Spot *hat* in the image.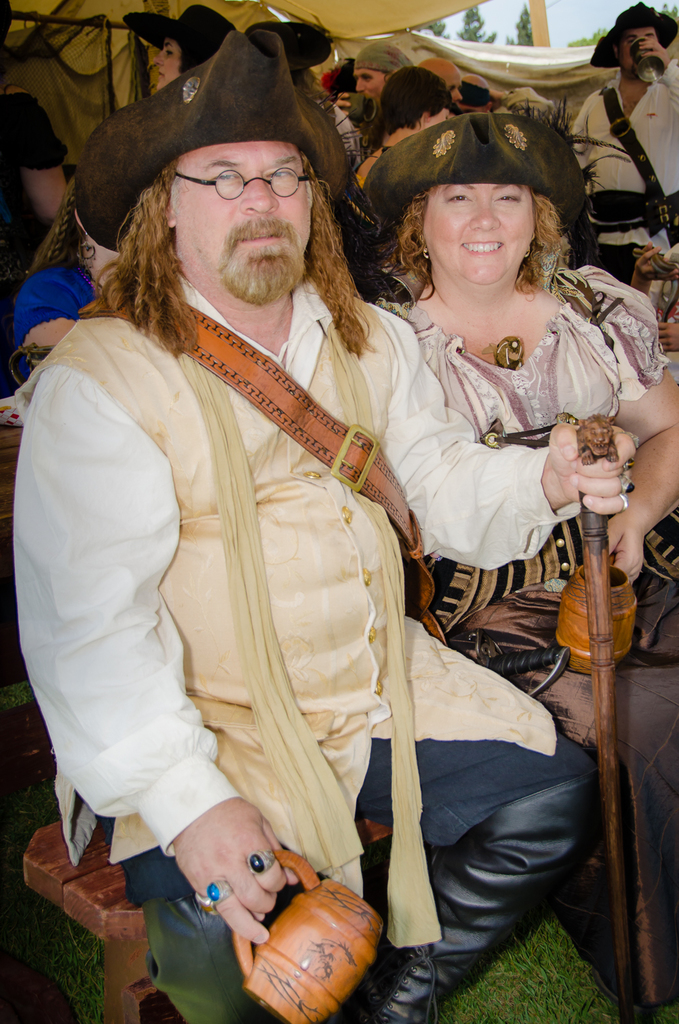
*hat* found at [592, 2, 678, 76].
